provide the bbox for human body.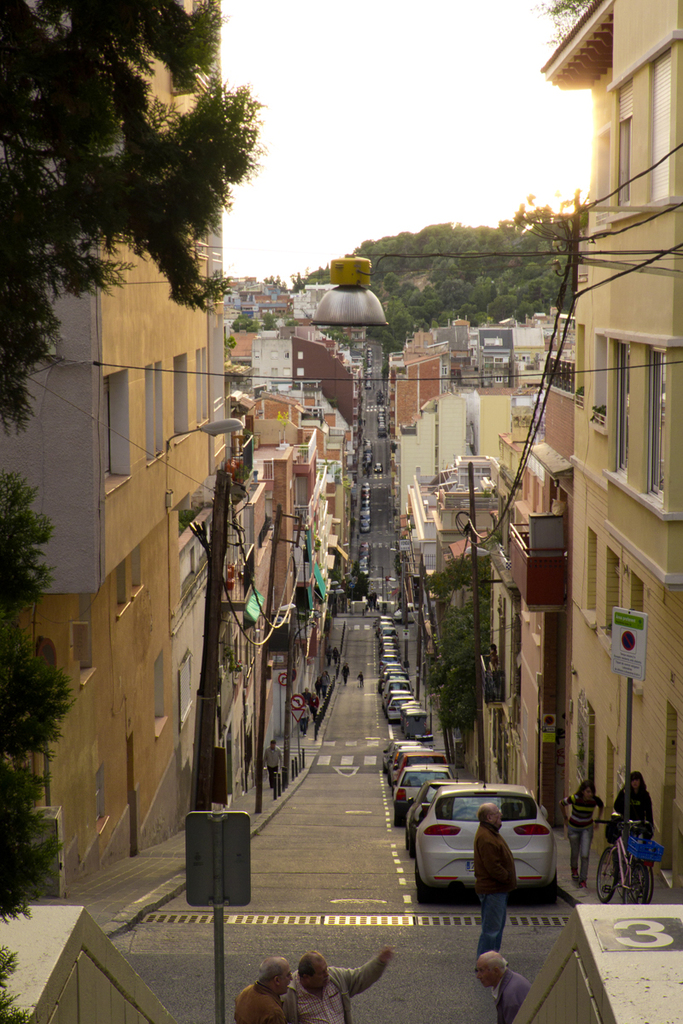
609,787,662,871.
